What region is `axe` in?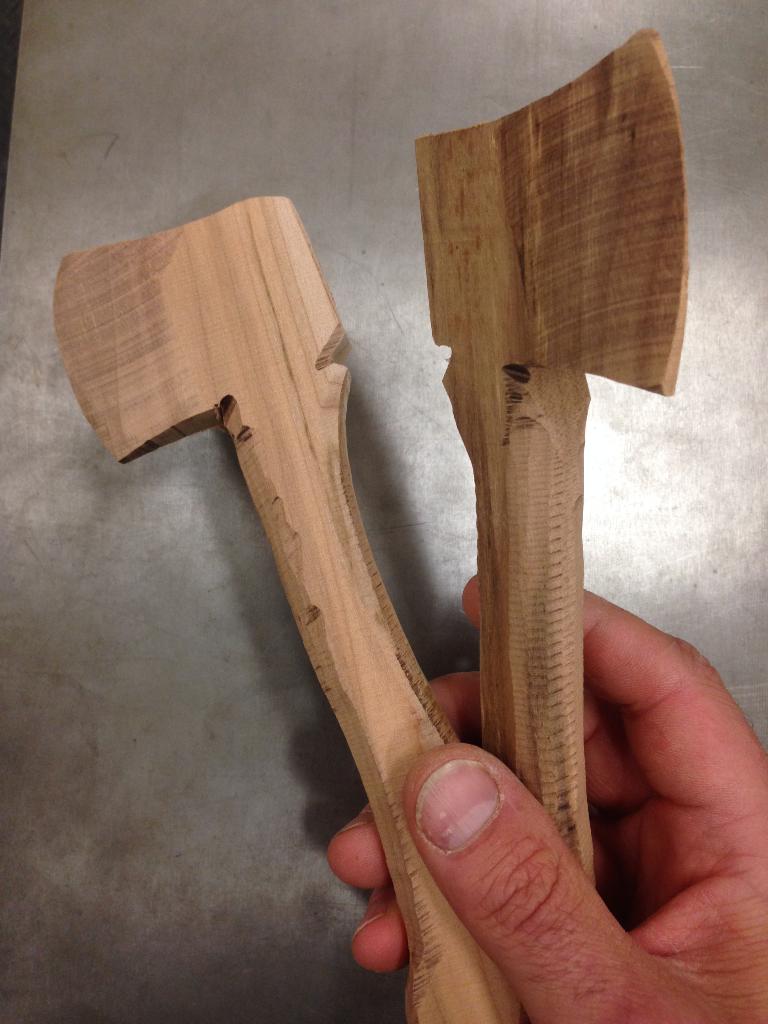
<bbox>415, 15, 689, 1007</bbox>.
